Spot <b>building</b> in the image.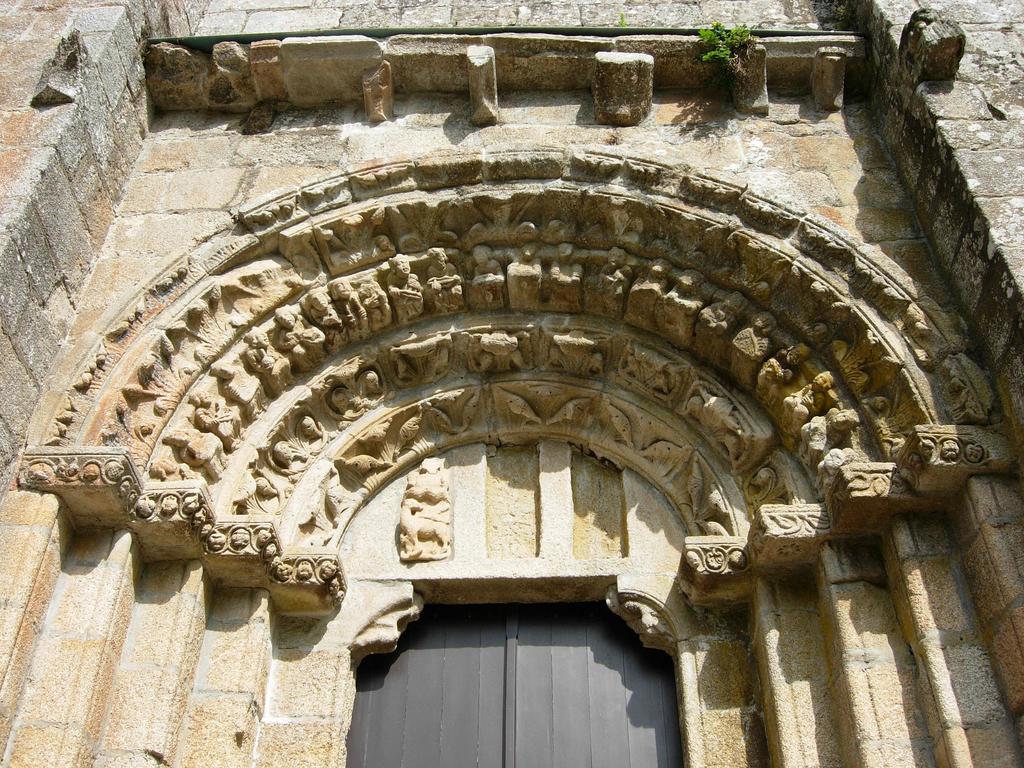
<b>building</b> found at locate(0, 0, 1018, 767).
